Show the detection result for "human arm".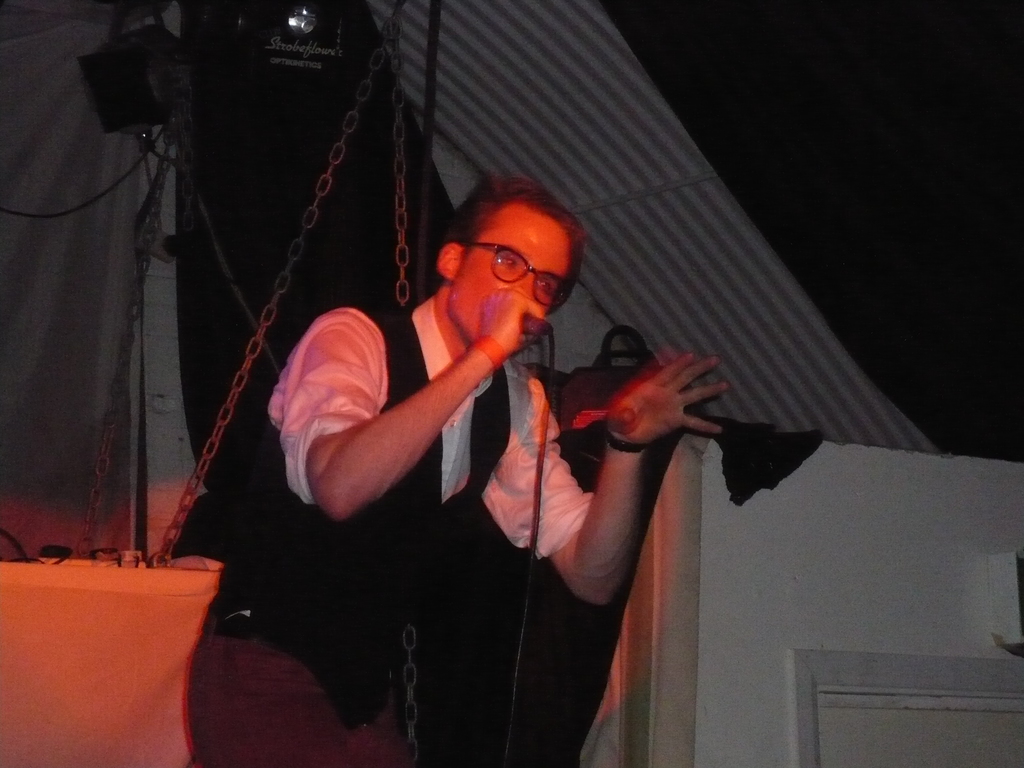
region(488, 351, 730, 610).
